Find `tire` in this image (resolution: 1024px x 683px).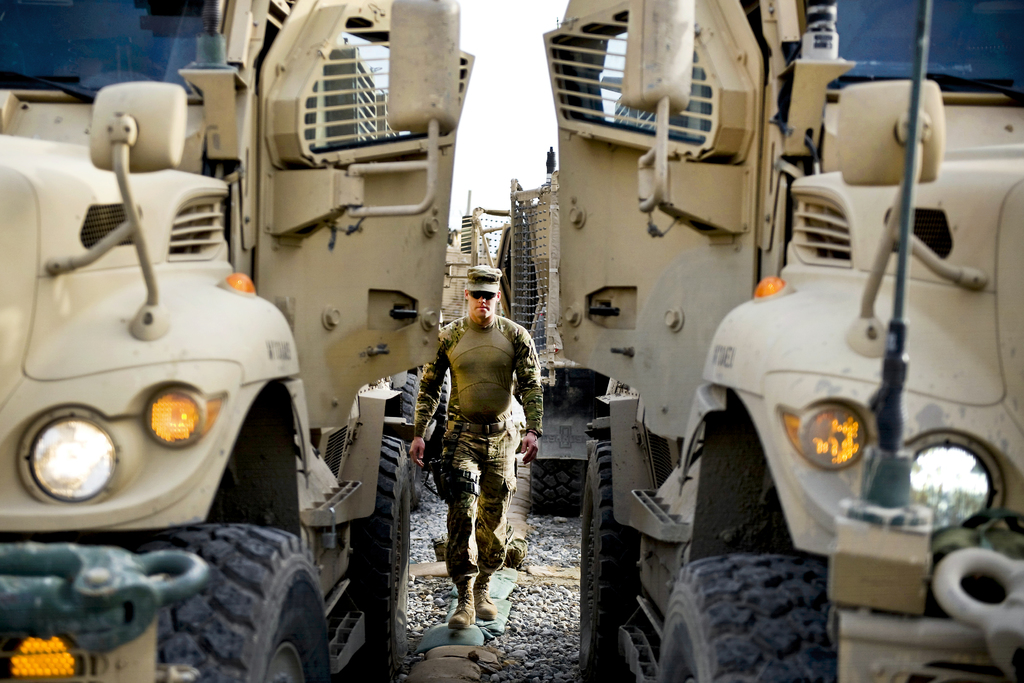
<bbox>397, 374, 417, 508</bbox>.
